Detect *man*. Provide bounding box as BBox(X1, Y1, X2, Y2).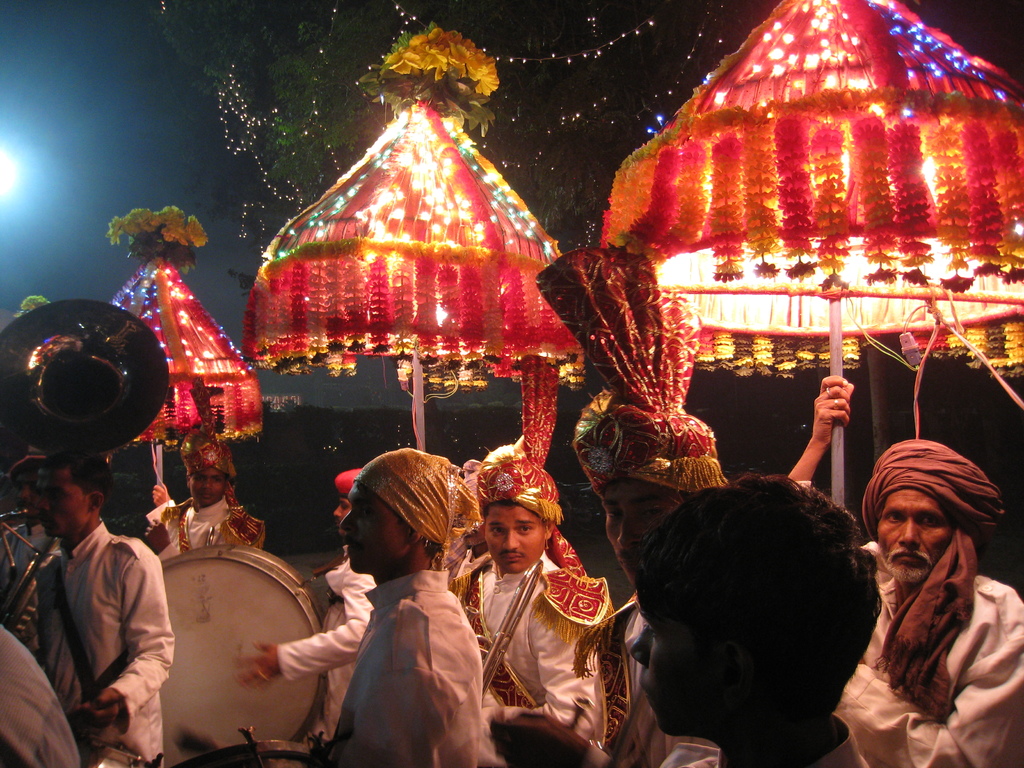
BBox(234, 462, 381, 744).
